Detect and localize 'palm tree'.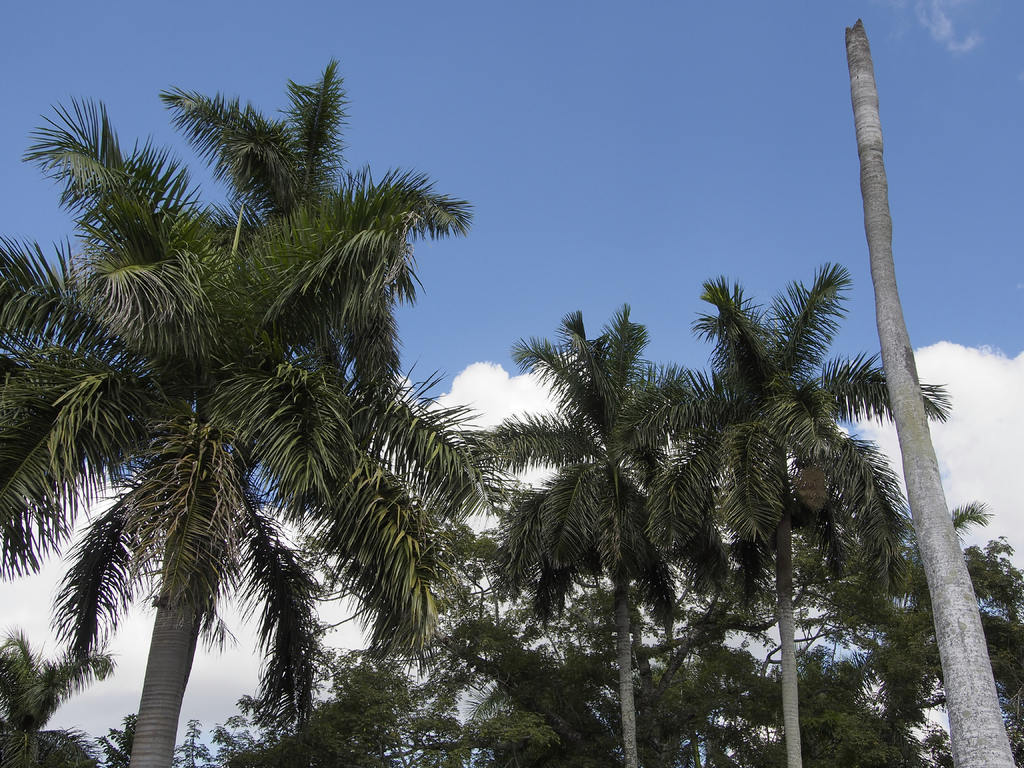
Localized at crop(385, 438, 543, 766).
